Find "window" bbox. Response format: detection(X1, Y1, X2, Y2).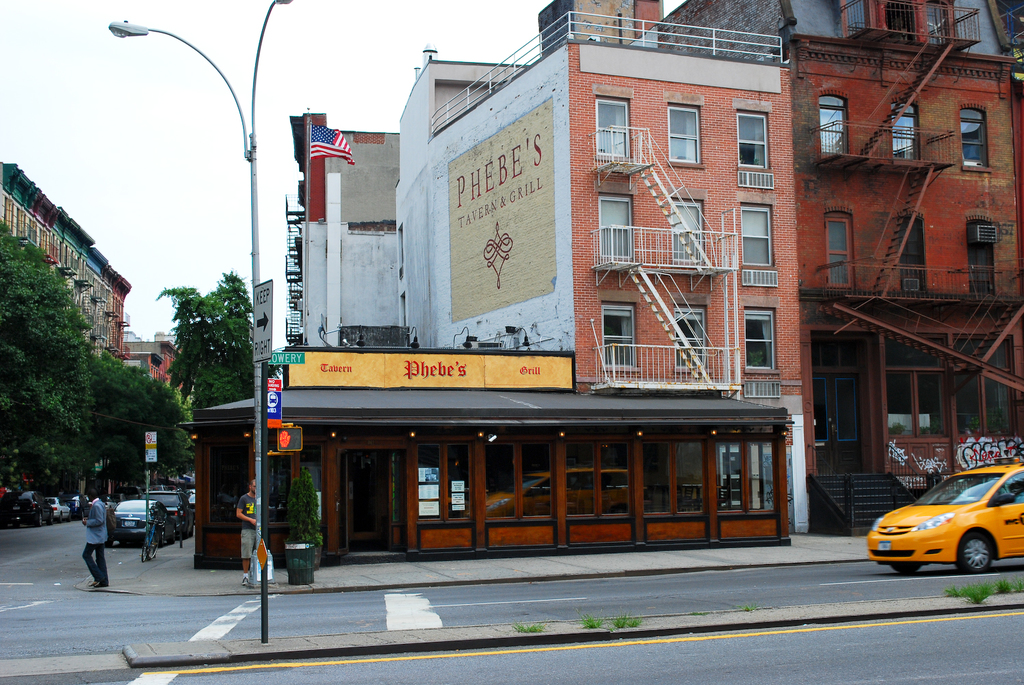
detection(641, 433, 711, 512).
